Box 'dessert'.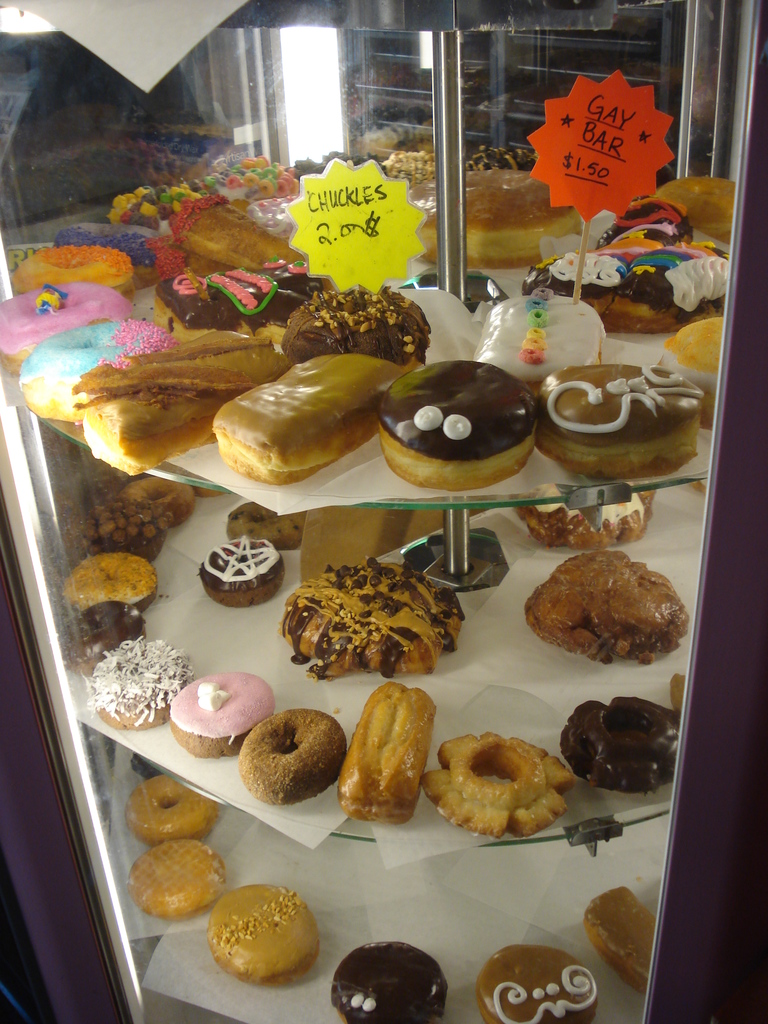
bbox=(275, 280, 424, 367).
